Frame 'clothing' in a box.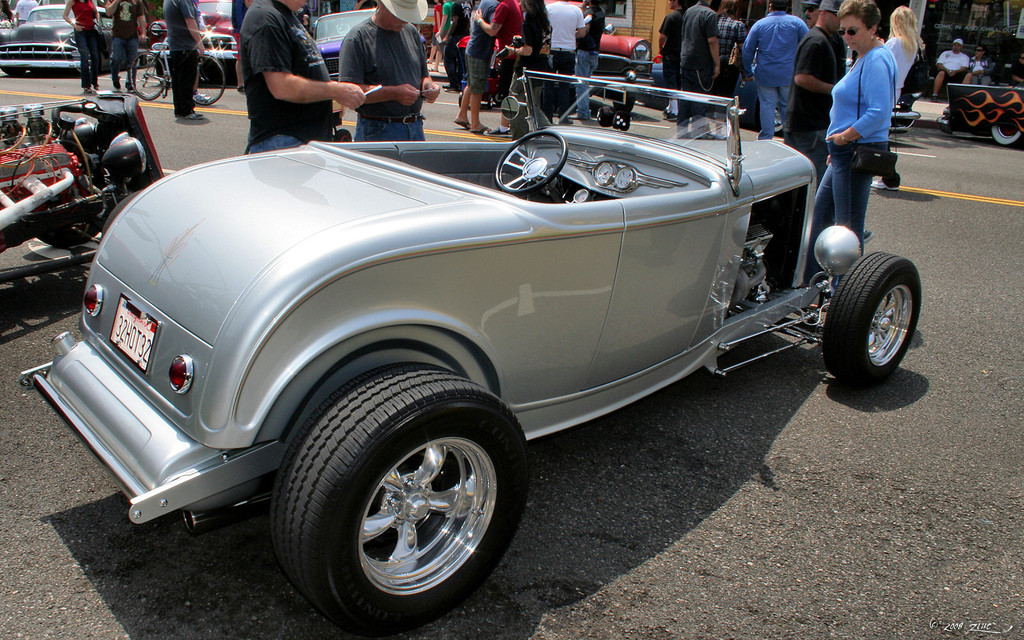
rect(814, 140, 878, 280).
